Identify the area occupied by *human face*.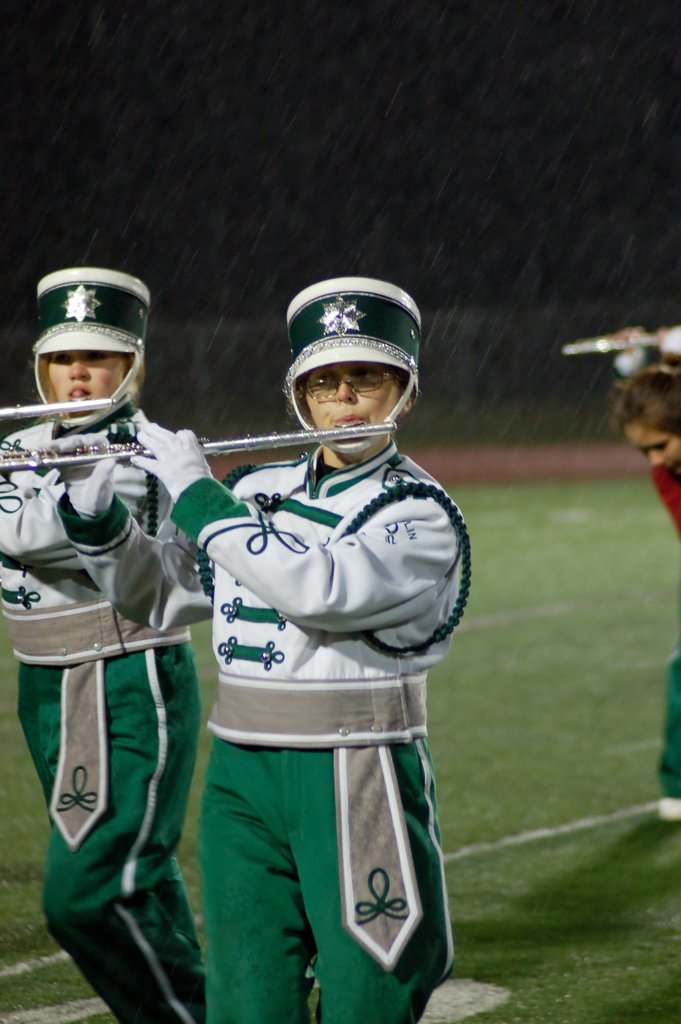
Area: select_region(306, 365, 409, 424).
